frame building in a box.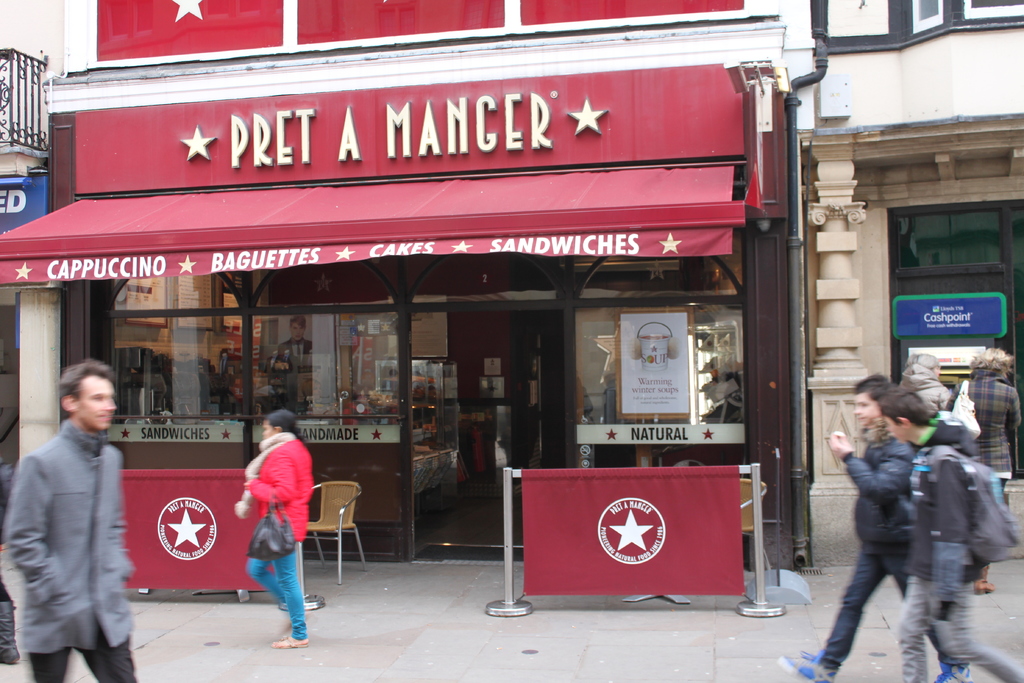
l=0, t=0, r=790, b=558.
